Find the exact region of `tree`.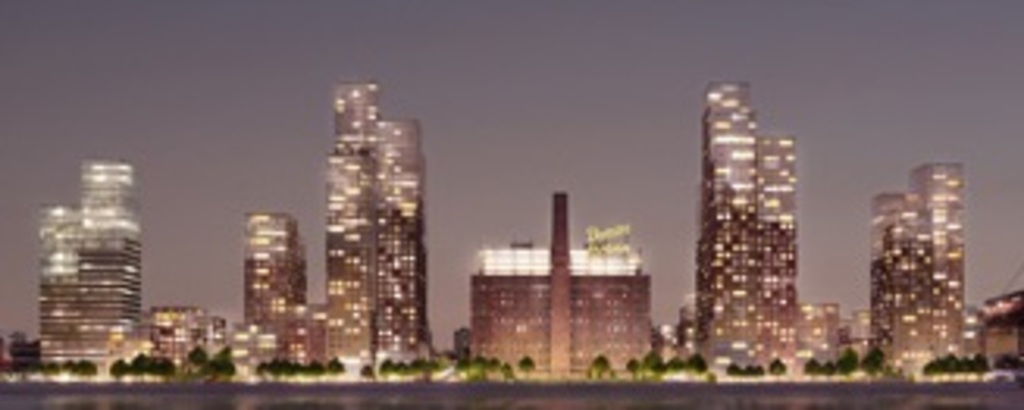
Exact region: {"left": 996, "top": 354, "right": 1021, "bottom": 376}.
